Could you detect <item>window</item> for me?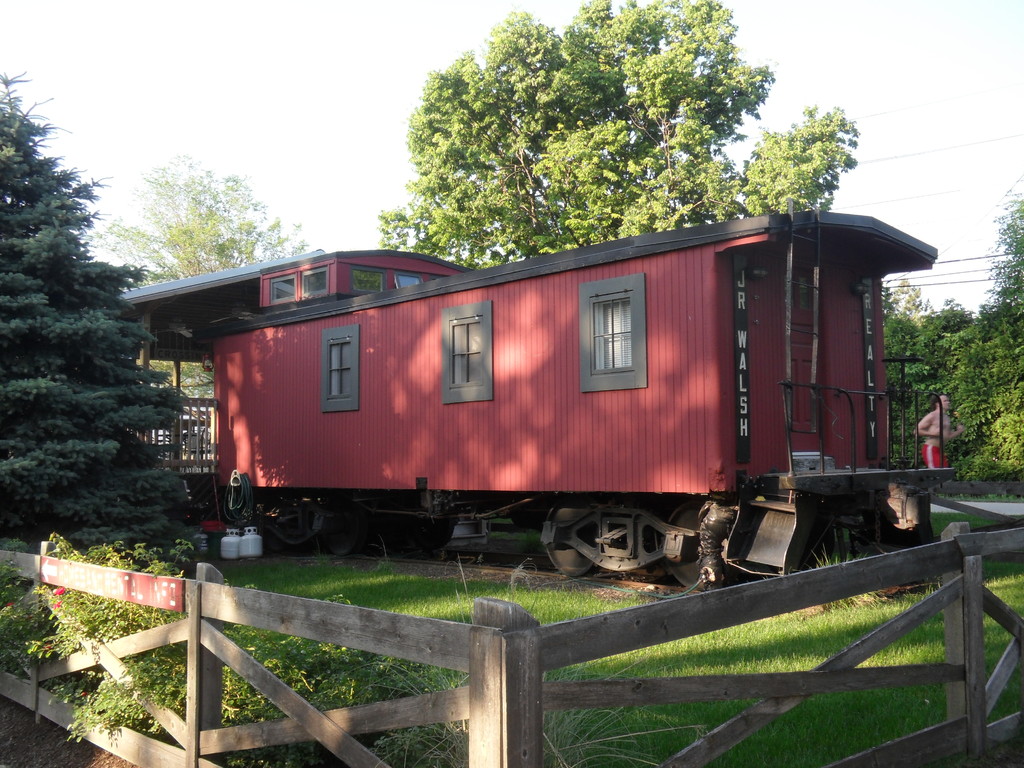
Detection result: [268, 276, 298, 306].
